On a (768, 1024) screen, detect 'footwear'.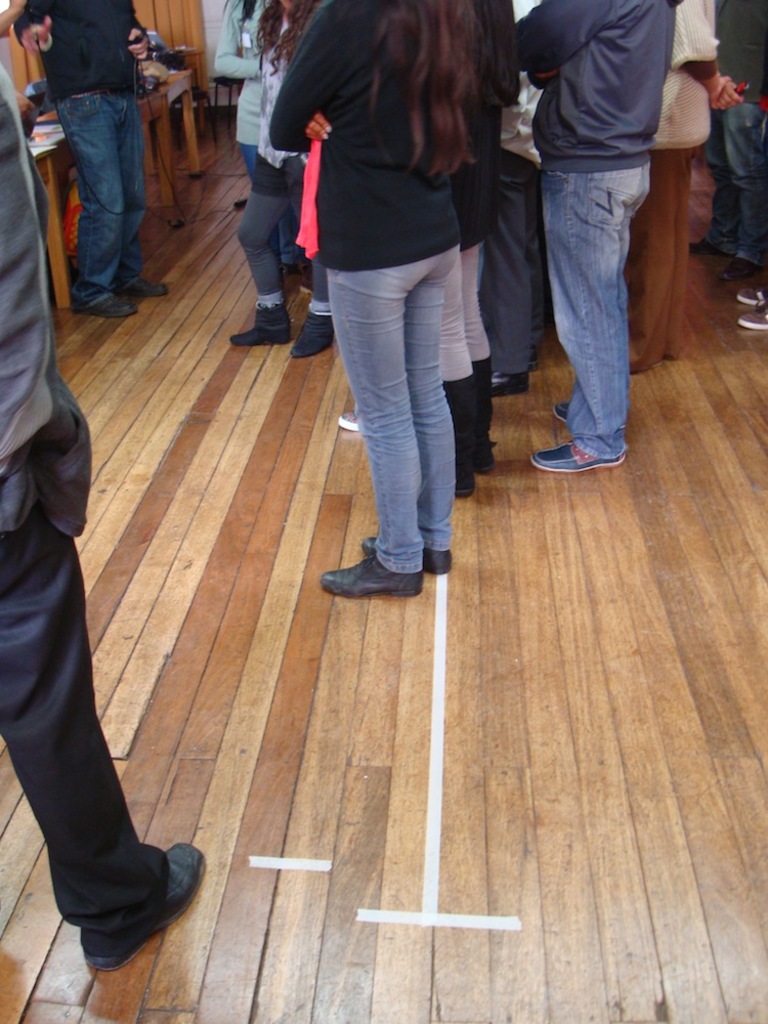
<box>456,468,475,496</box>.
